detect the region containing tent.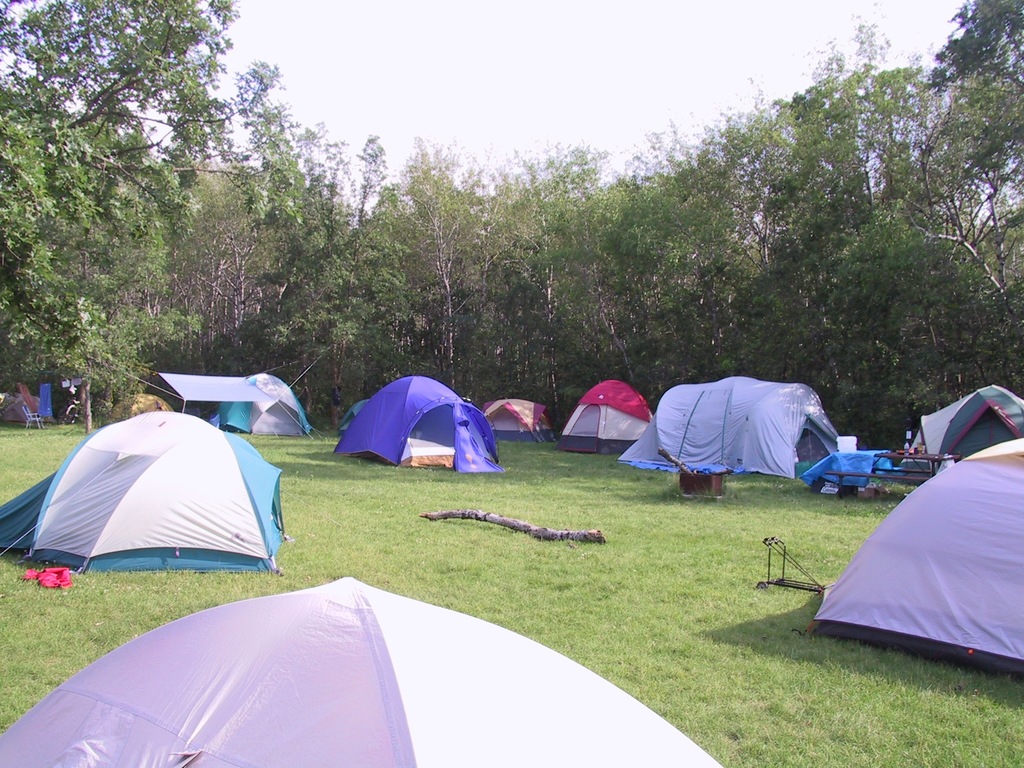
bbox(342, 375, 500, 476).
